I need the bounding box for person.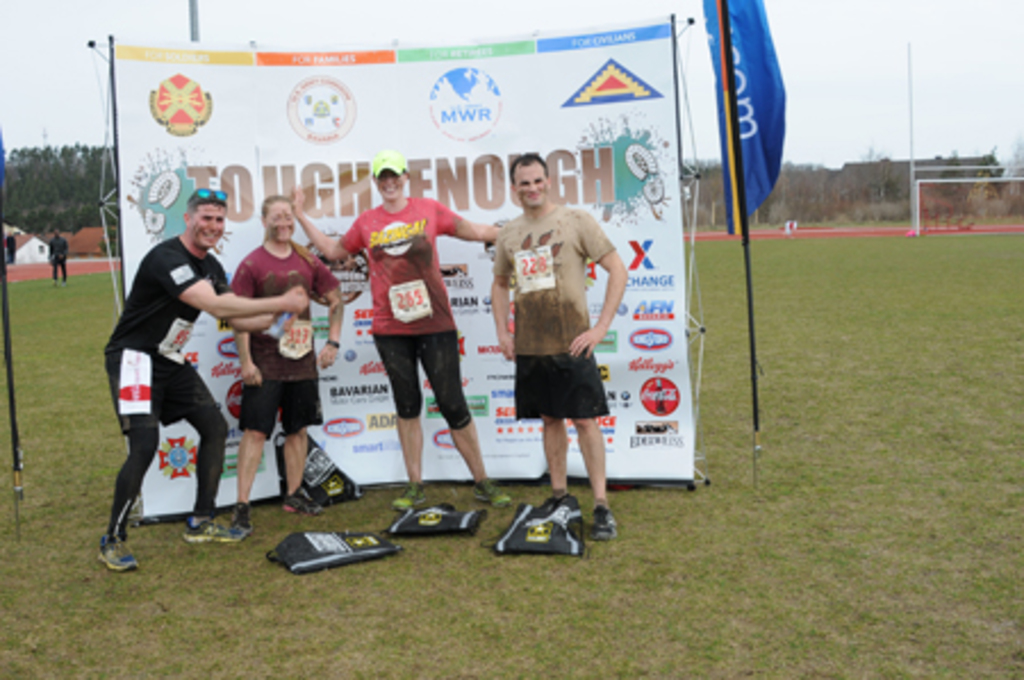
Here it is: {"left": 291, "top": 148, "right": 510, "bottom": 519}.
